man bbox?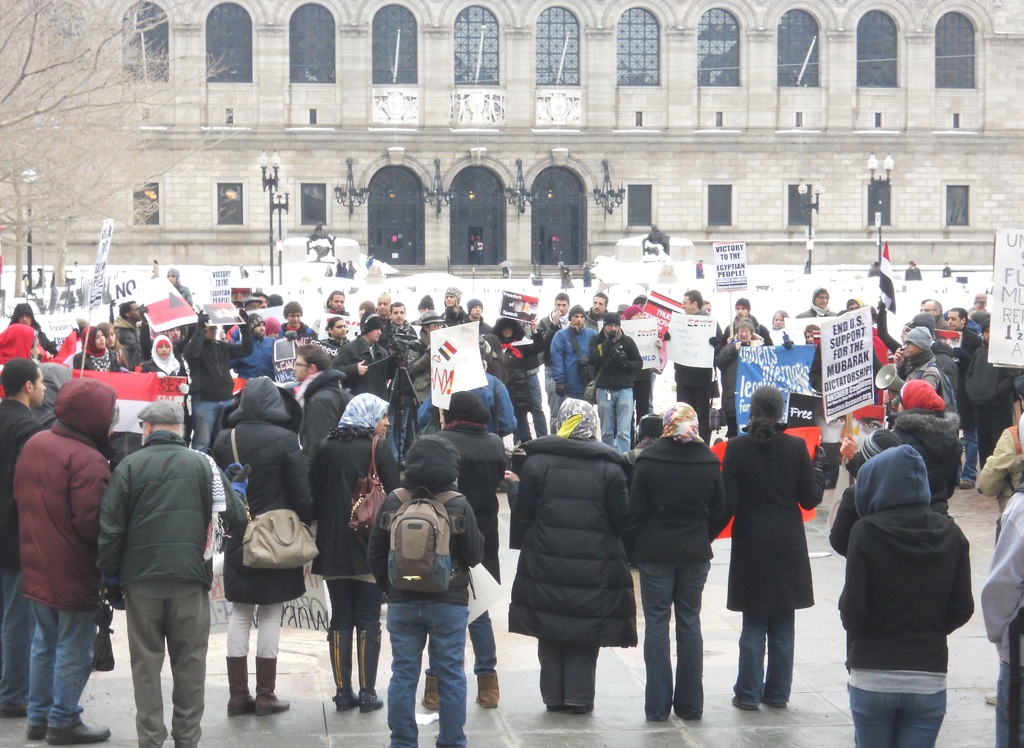
box(383, 304, 416, 361)
